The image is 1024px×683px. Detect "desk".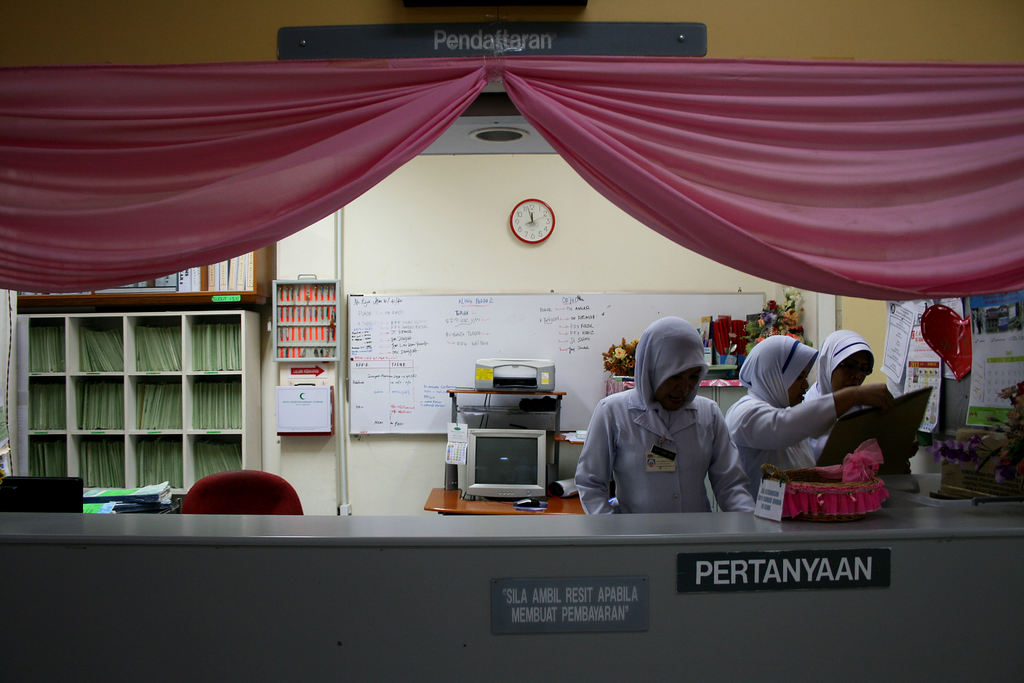
Detection: crop(0, 513, 1023, 682).
